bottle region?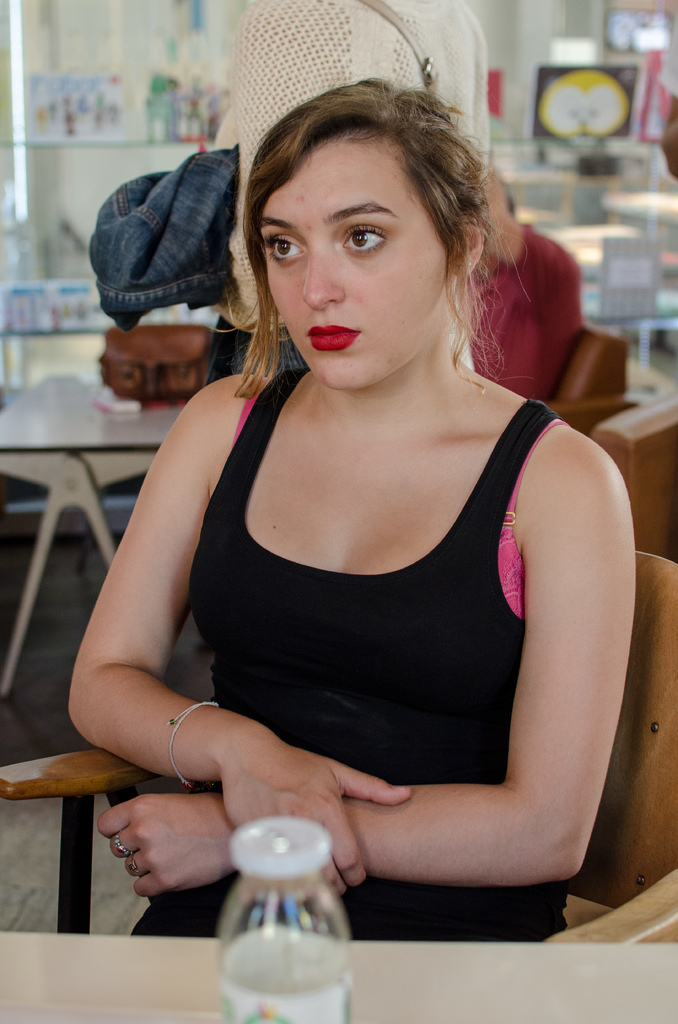
box(214, 817, 347, 1023)
